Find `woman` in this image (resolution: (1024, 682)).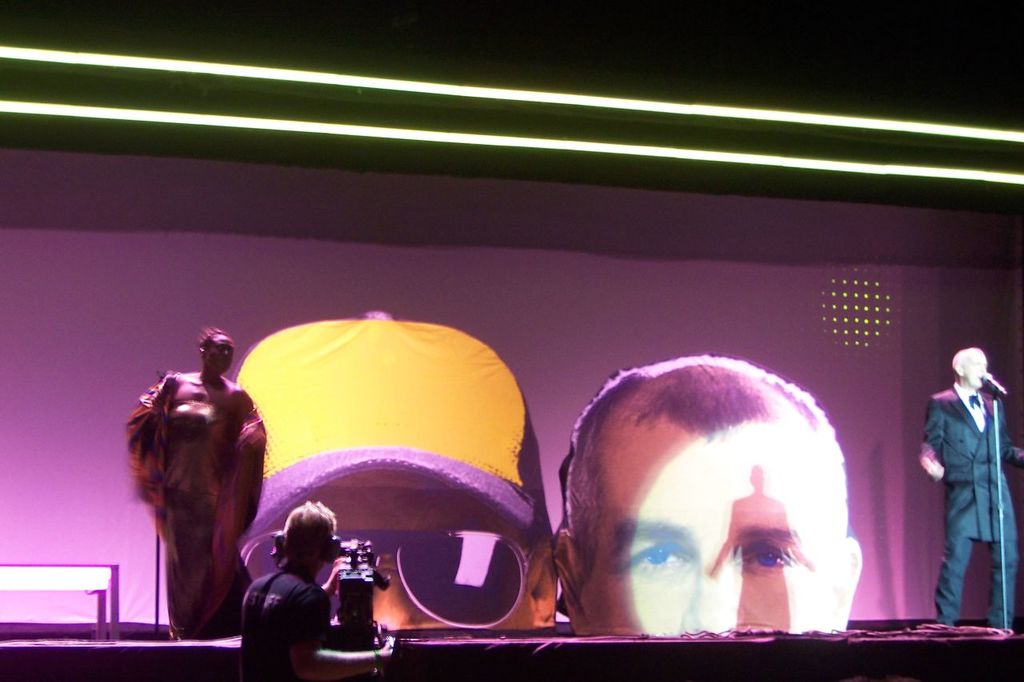
{"left": 126, "top": 331, "right": 267, "bottom": 635}.
